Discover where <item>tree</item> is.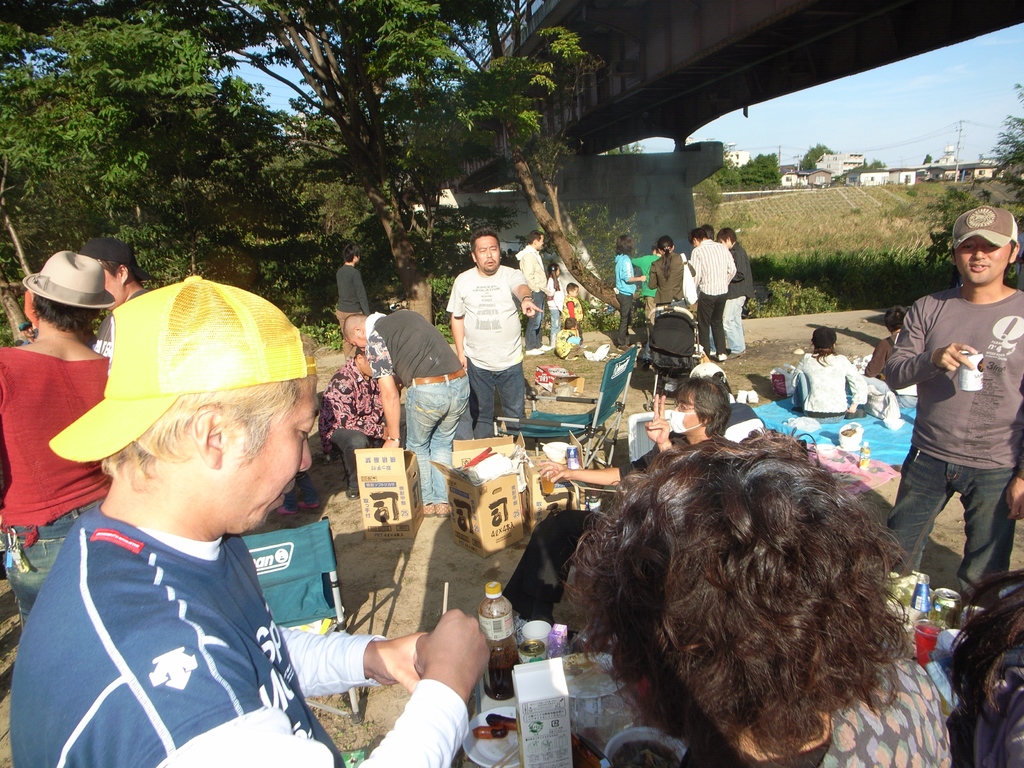
Discovered at select_region(136, 0, 438, 330).
